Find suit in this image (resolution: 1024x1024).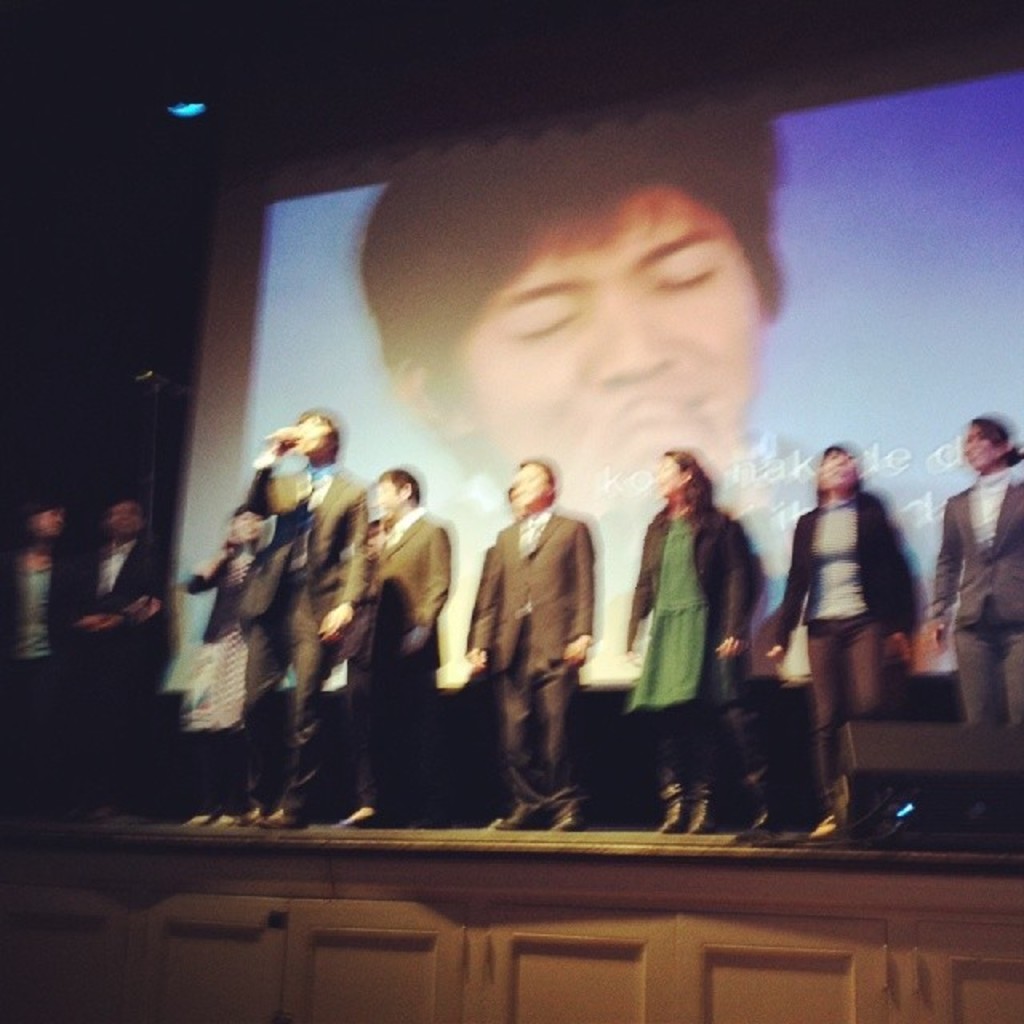
x1=472 y1=478 x2=611 y2=790.
